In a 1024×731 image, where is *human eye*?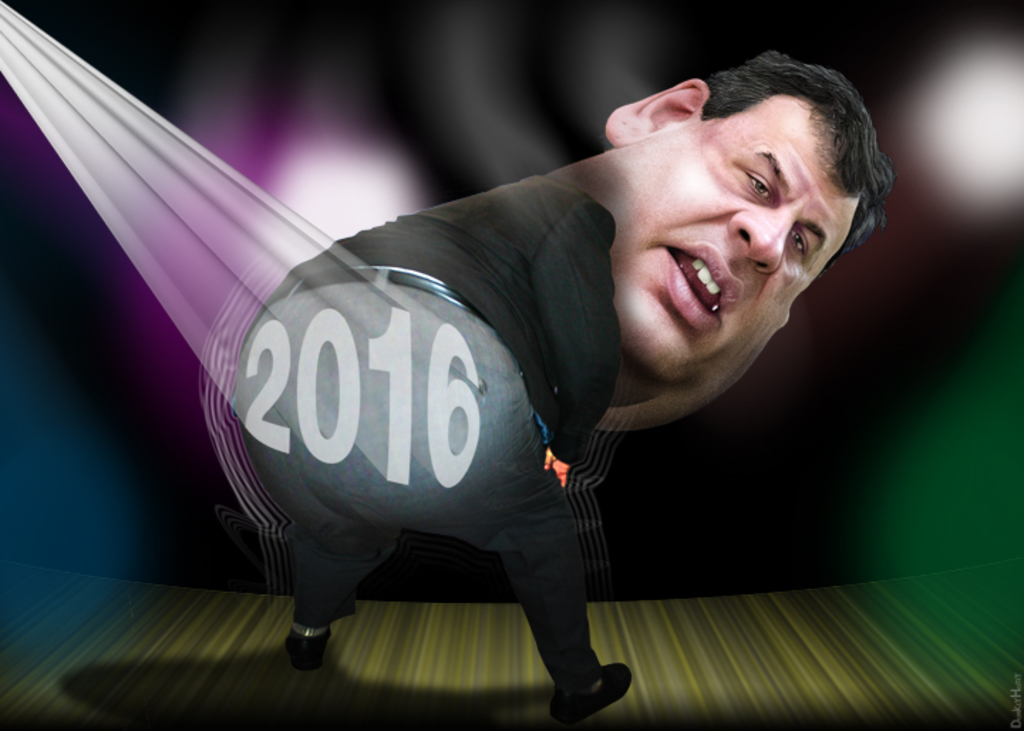
crop(744, 162, 777, 205).
